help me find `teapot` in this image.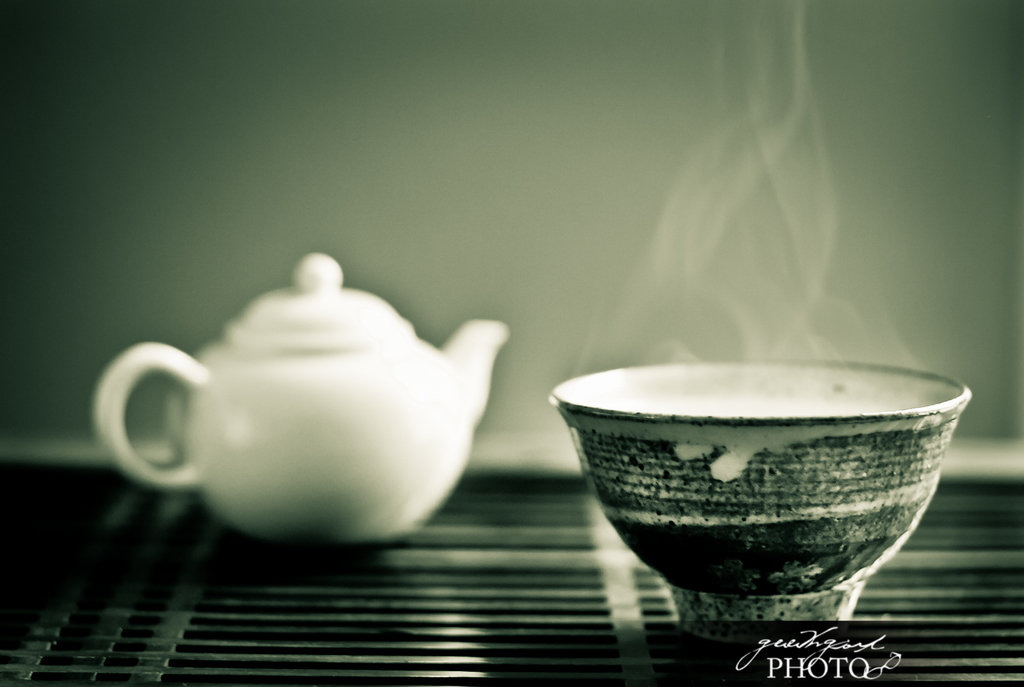
Found it: [92,252,507,543].
